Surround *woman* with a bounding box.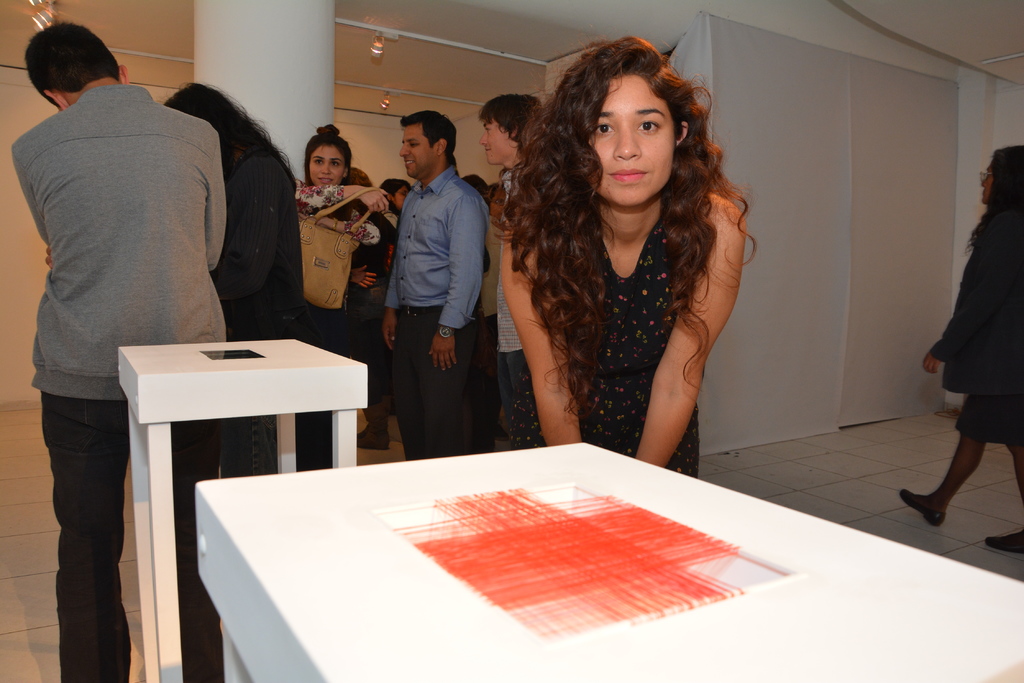
(x1=897, y1=134, x2=1023, y2=561).
